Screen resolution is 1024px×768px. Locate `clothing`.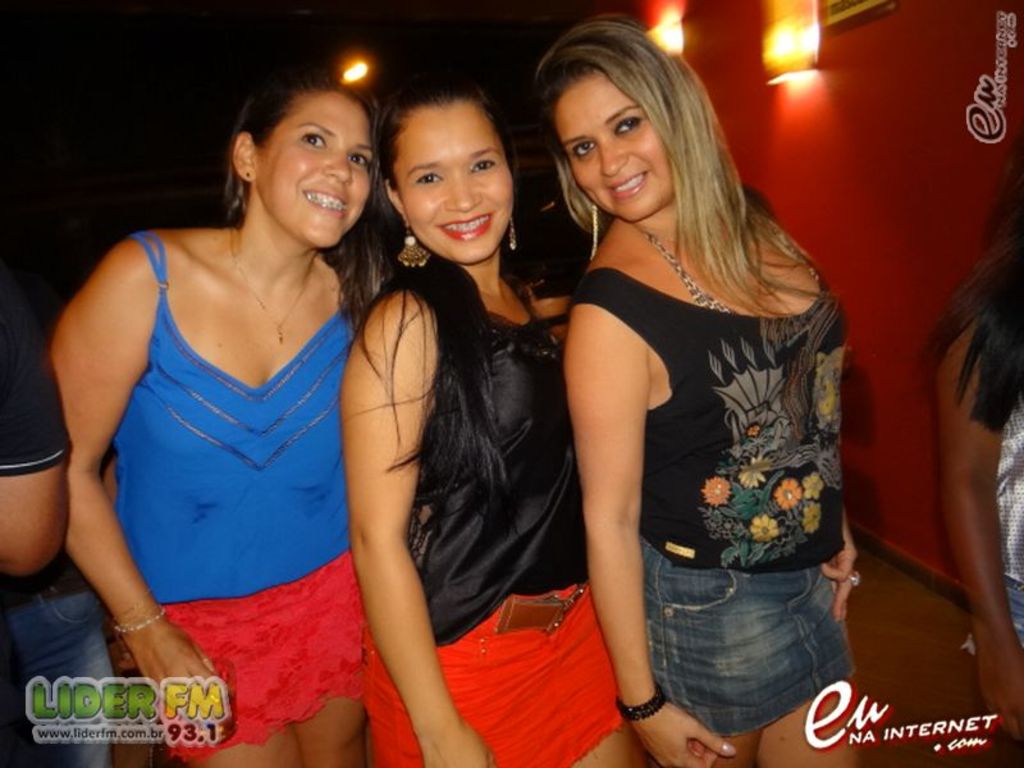
(left=356, top=273, right=640, bottom=767).
